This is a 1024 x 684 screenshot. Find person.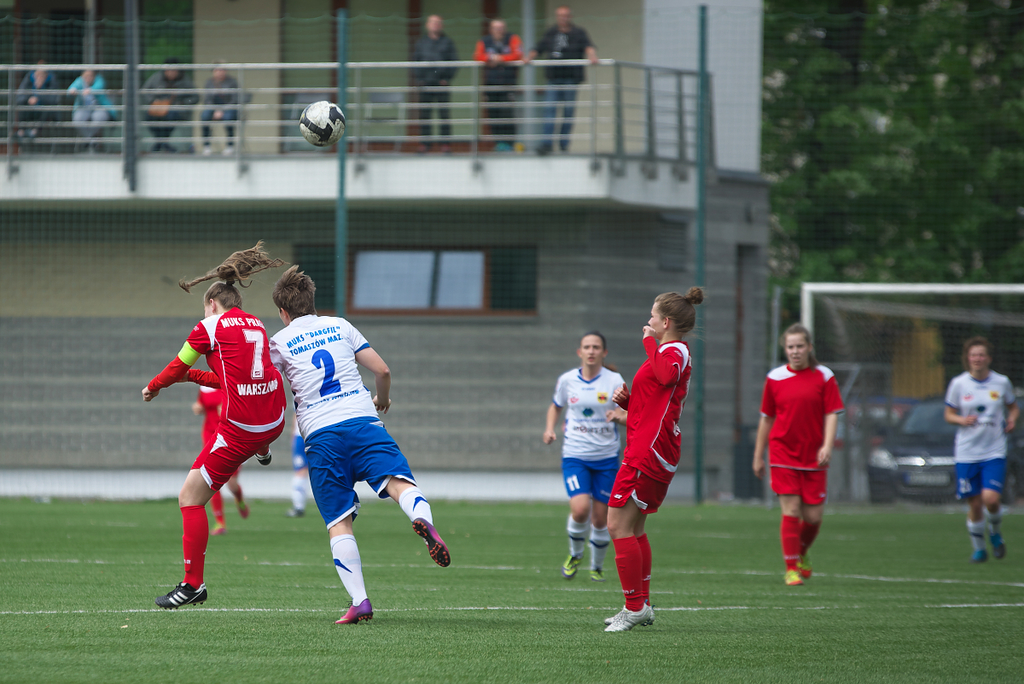
Bounding box: 4, 50, 67, 142.
